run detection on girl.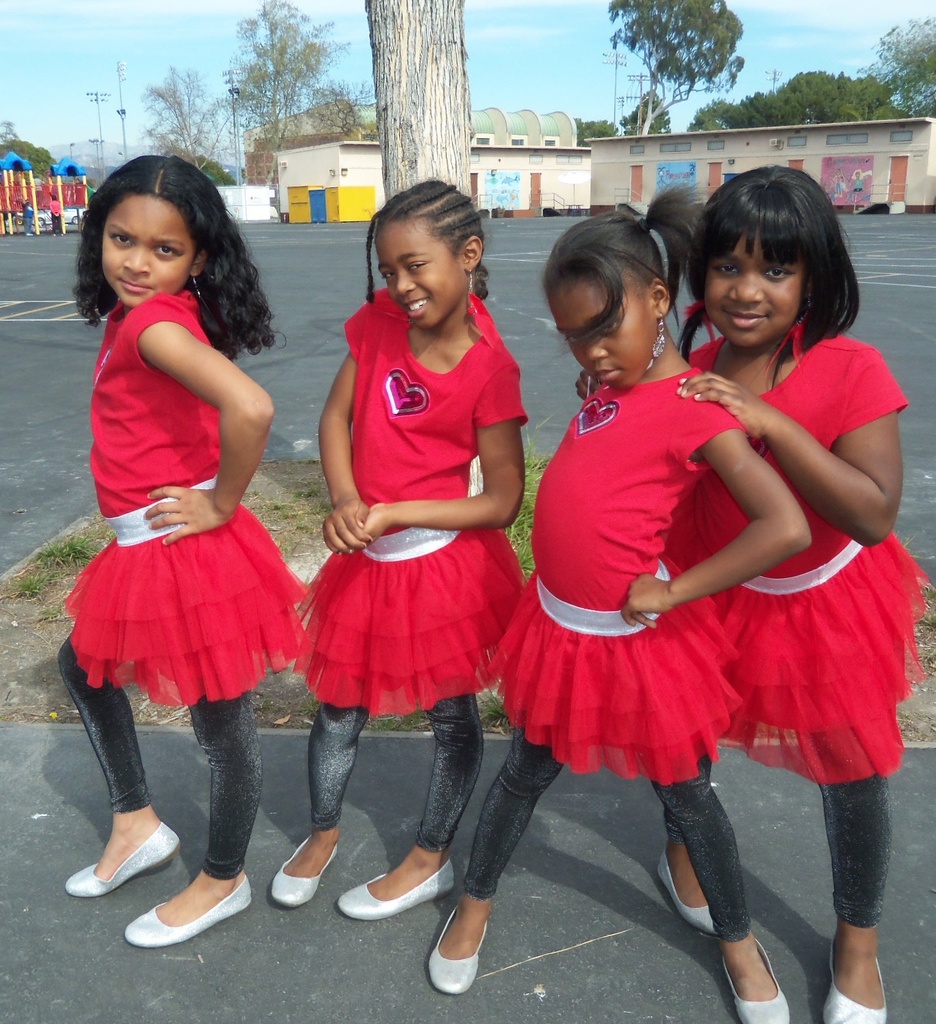
Result: Rect(418, 182, 809, 1023).
